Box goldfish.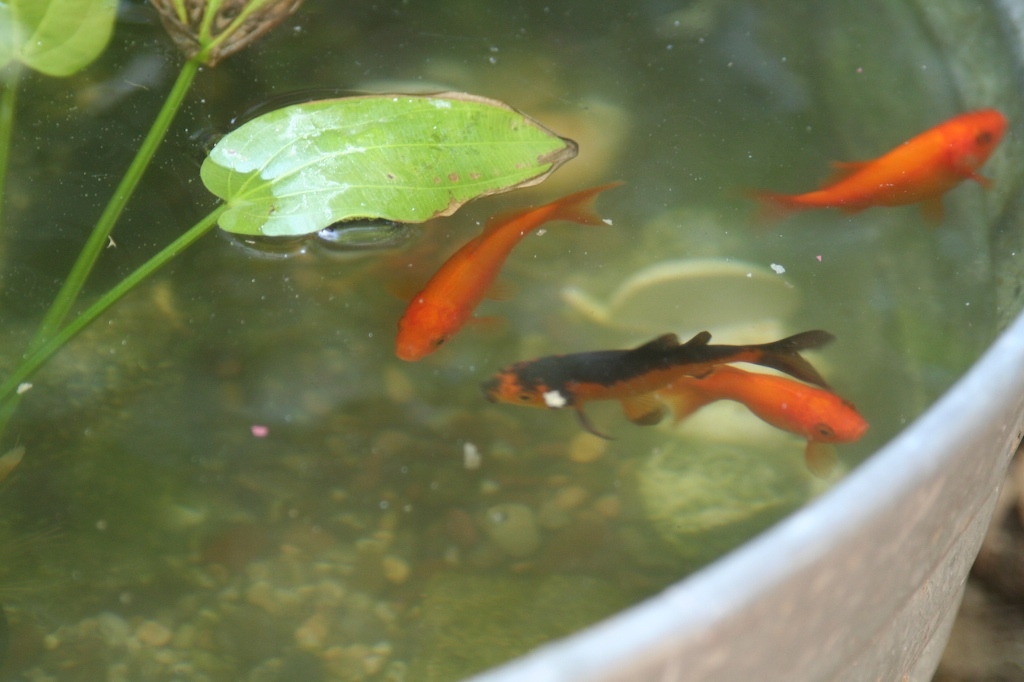
479:332:837:439.
